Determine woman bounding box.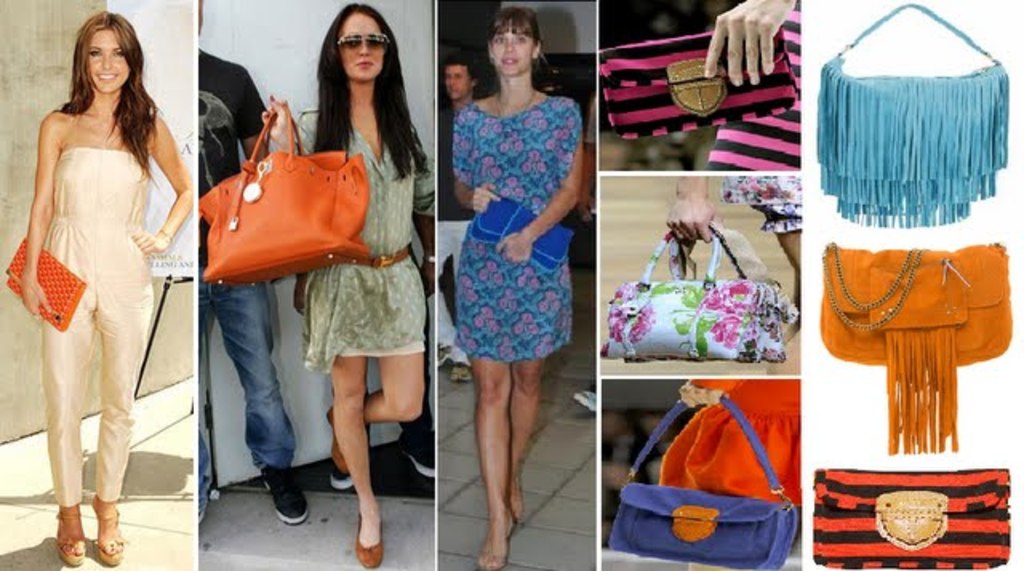
Determined: bbox(18, 3, 194, 568).
